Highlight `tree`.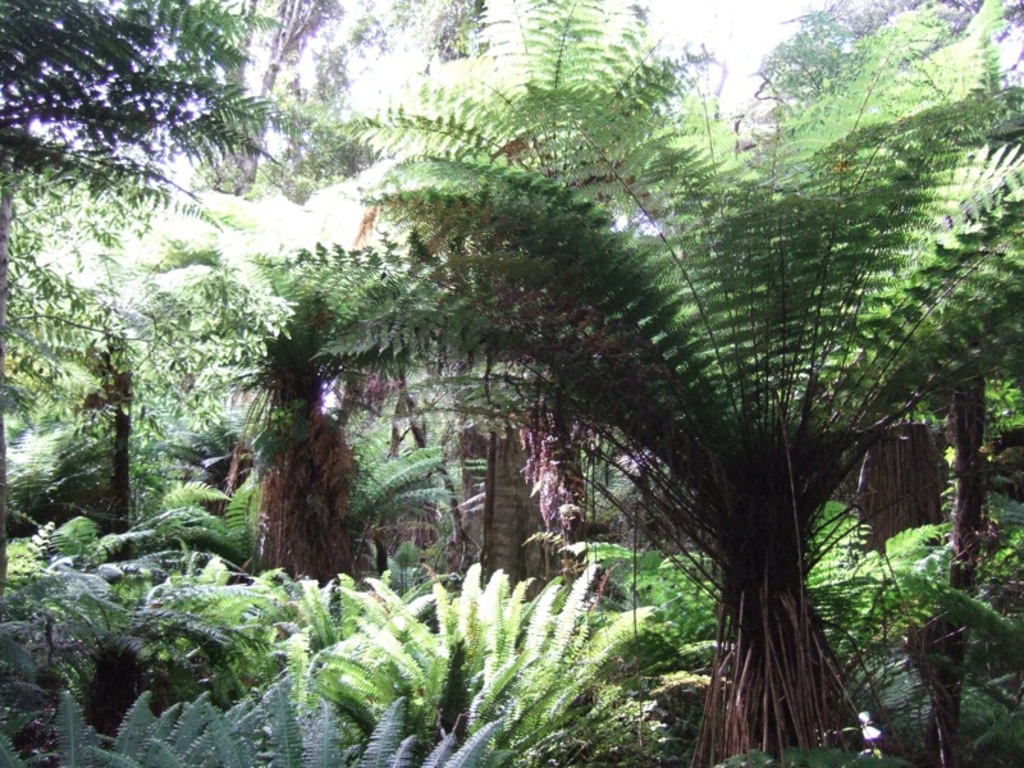
Highlighted region: (993, 0, 1023, 722).
